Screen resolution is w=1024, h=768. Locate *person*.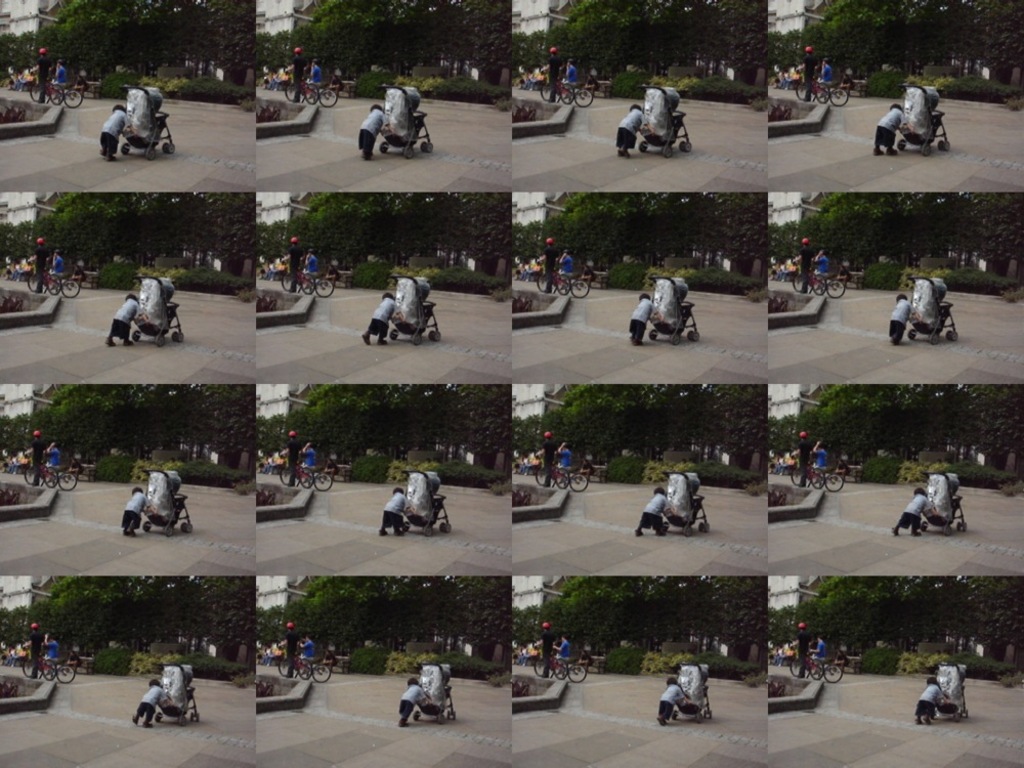
locate(540, 233, 556, 297).
